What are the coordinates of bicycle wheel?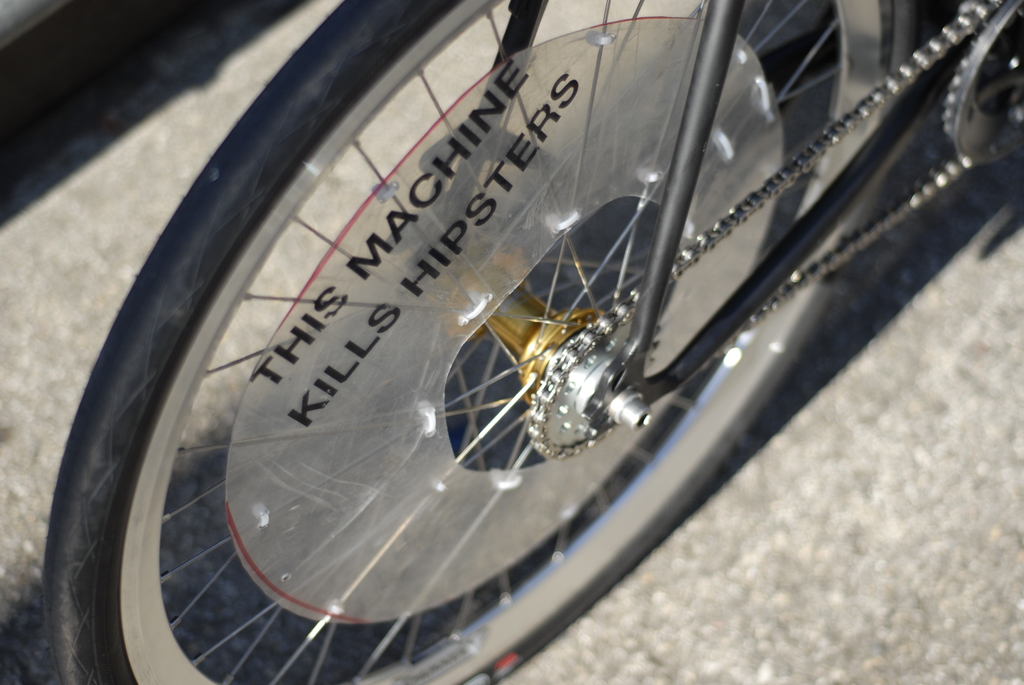
l=43, t=0, r=925, b=684.
